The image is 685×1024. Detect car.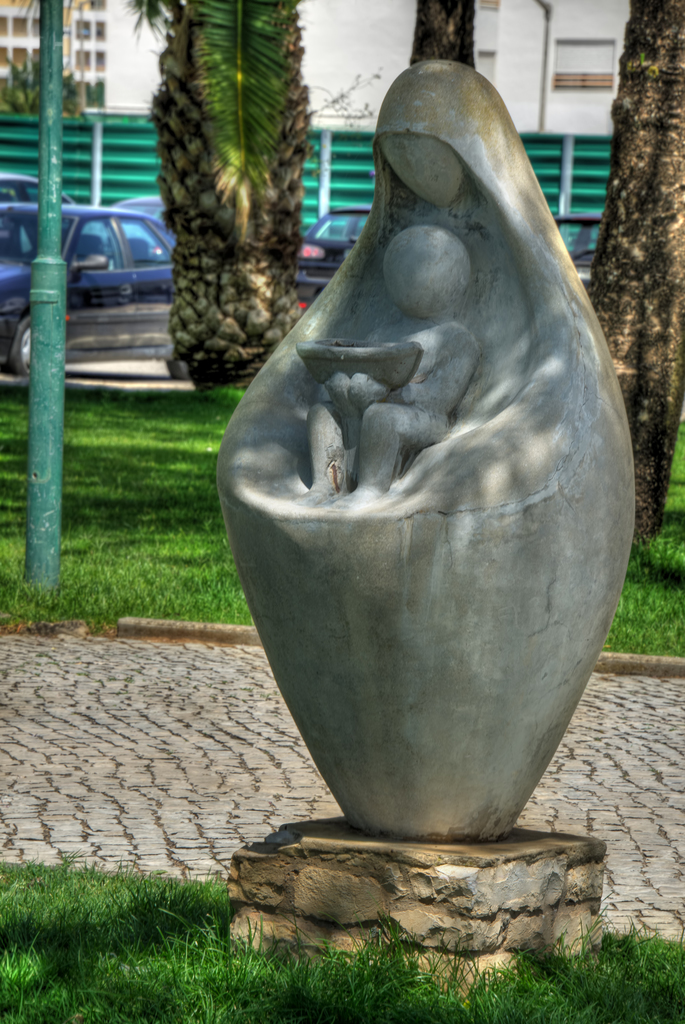
Detection: detection(112, 193, 173, 236).
